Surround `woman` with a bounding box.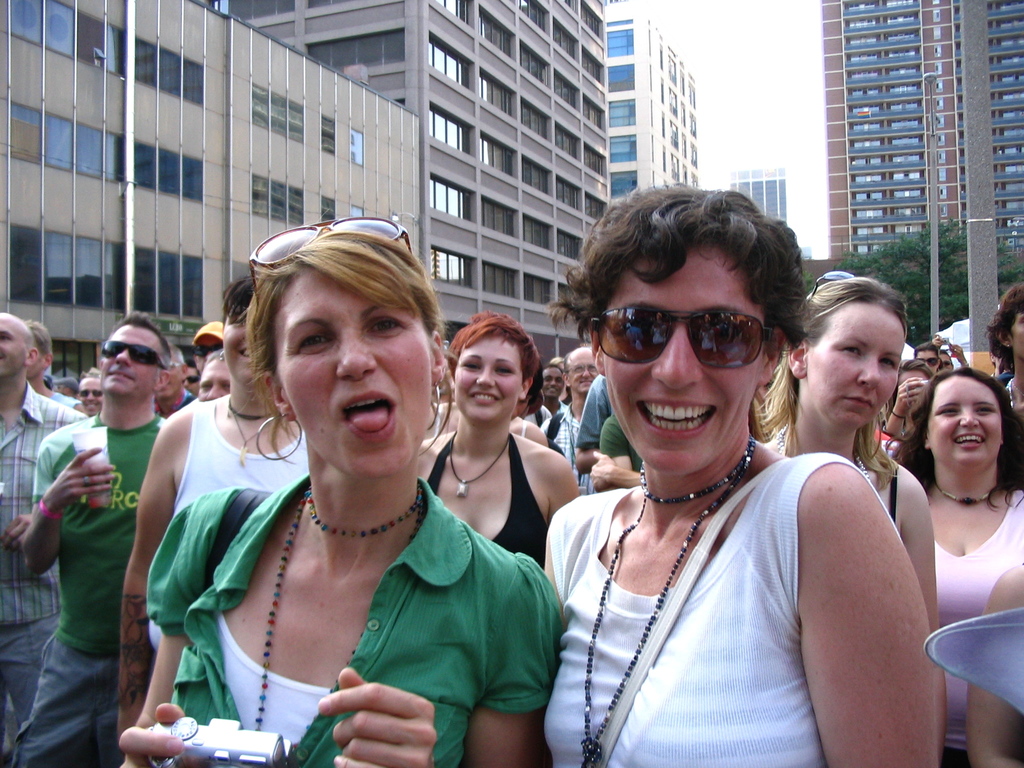
bbox=(968, 566, 1023, 767).
